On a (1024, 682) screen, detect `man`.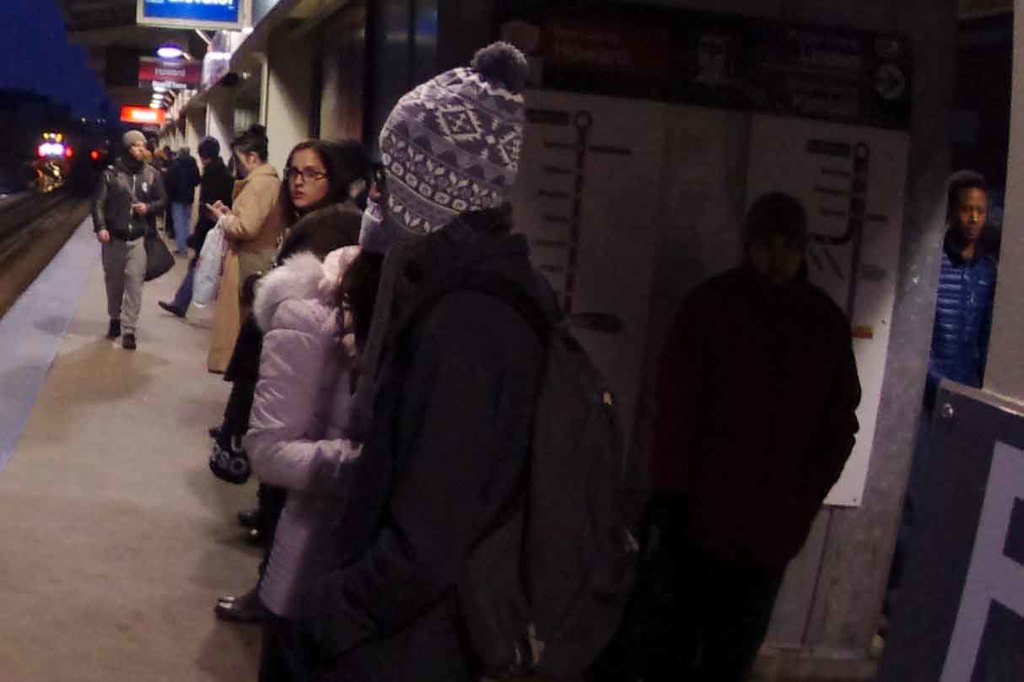
l=926, t=164, r=997, b=467.
